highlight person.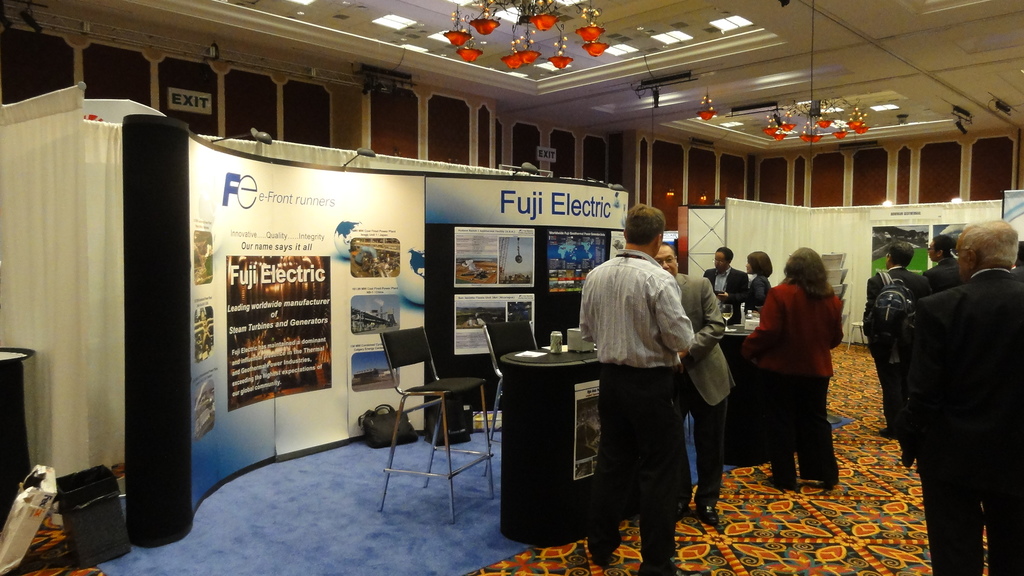
Highlighted region: bbox=[651, 242, 738, 527].
